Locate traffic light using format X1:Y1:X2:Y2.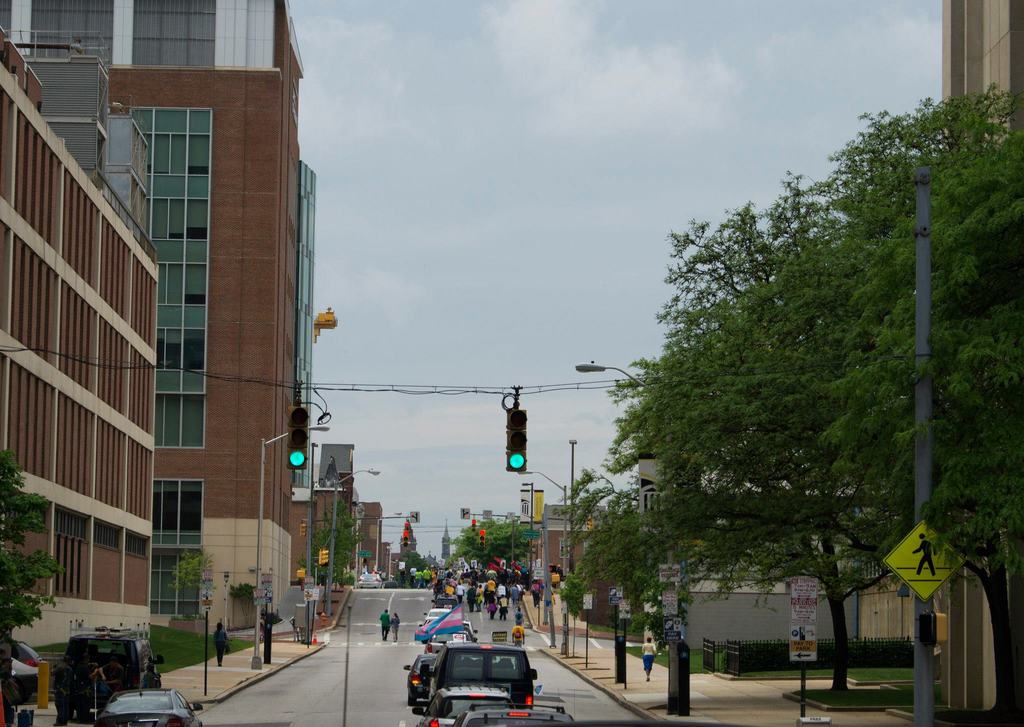
507:391:527:472.
